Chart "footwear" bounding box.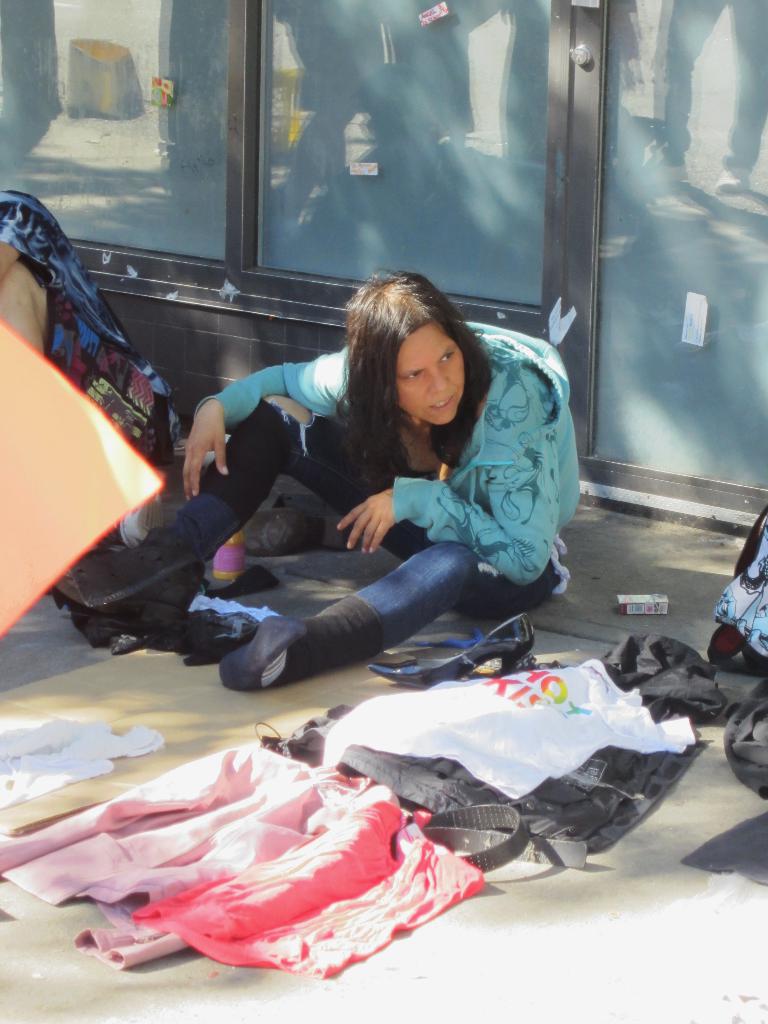
Charted: <box>364,611,536,685</box>.
